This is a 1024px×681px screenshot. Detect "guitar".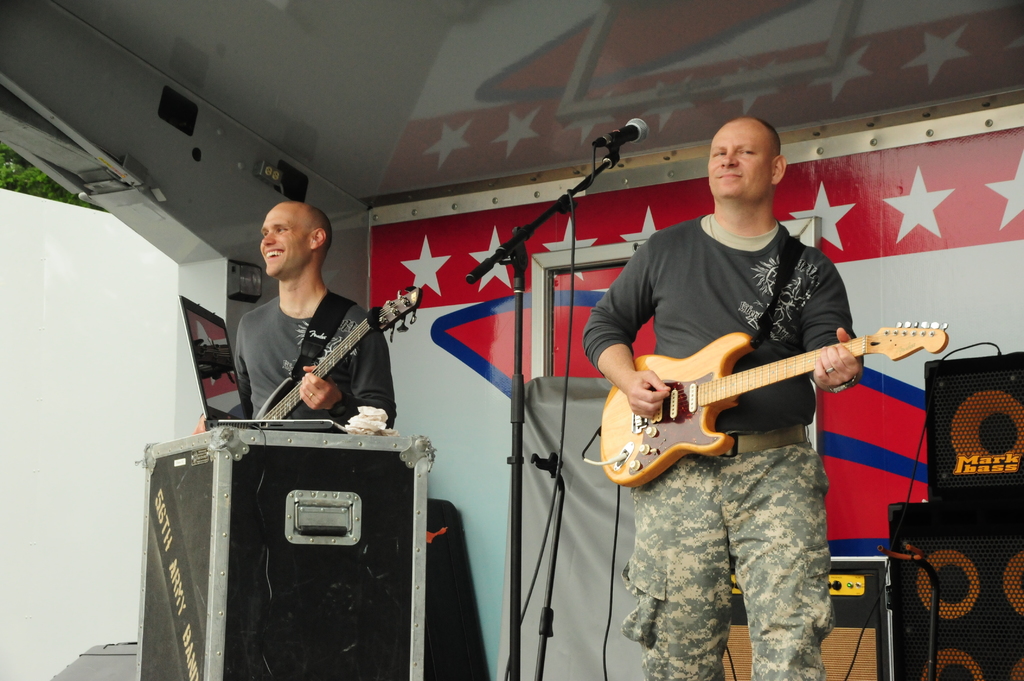
243,275,431,436.
